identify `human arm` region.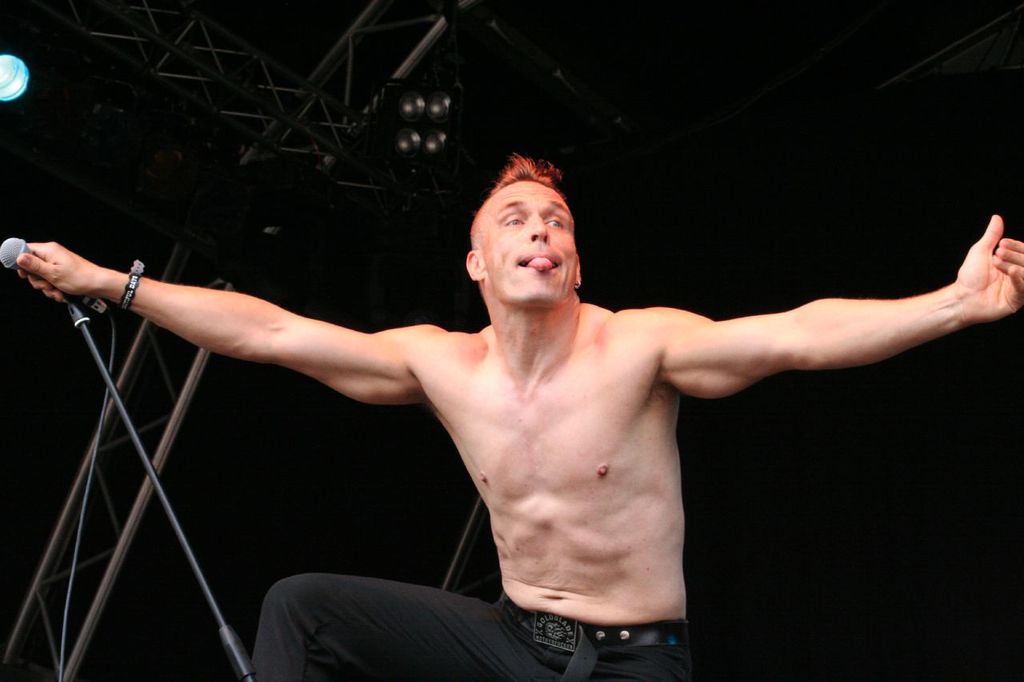
Region: x1=2 y1=247 x2=452 y2=435.
